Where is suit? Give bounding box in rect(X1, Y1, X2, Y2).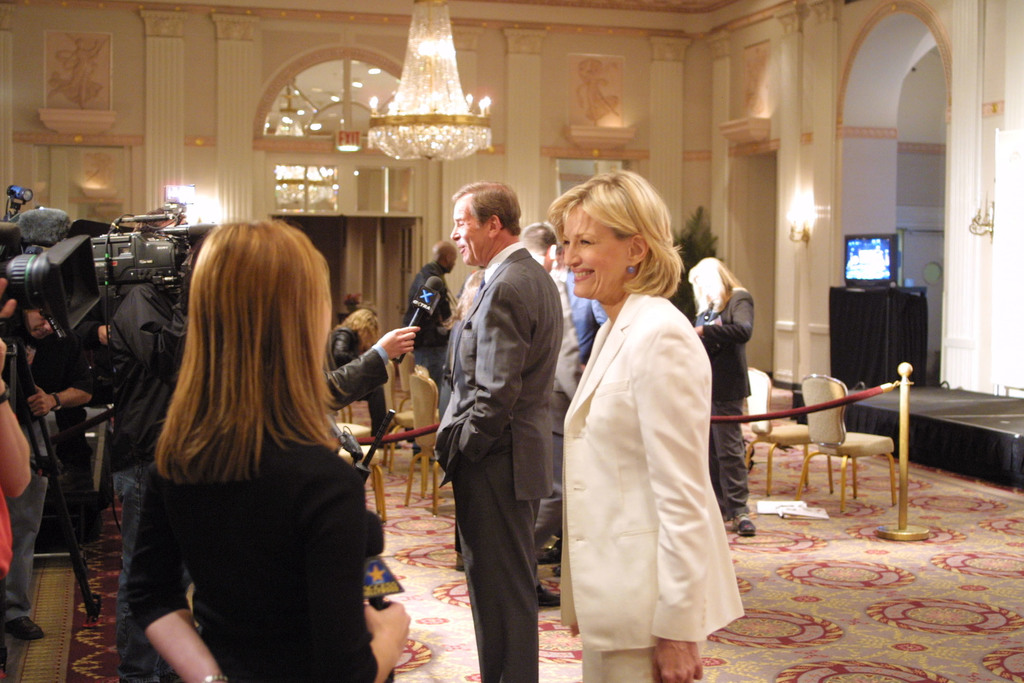
rect(696, 287, 757, 518).
